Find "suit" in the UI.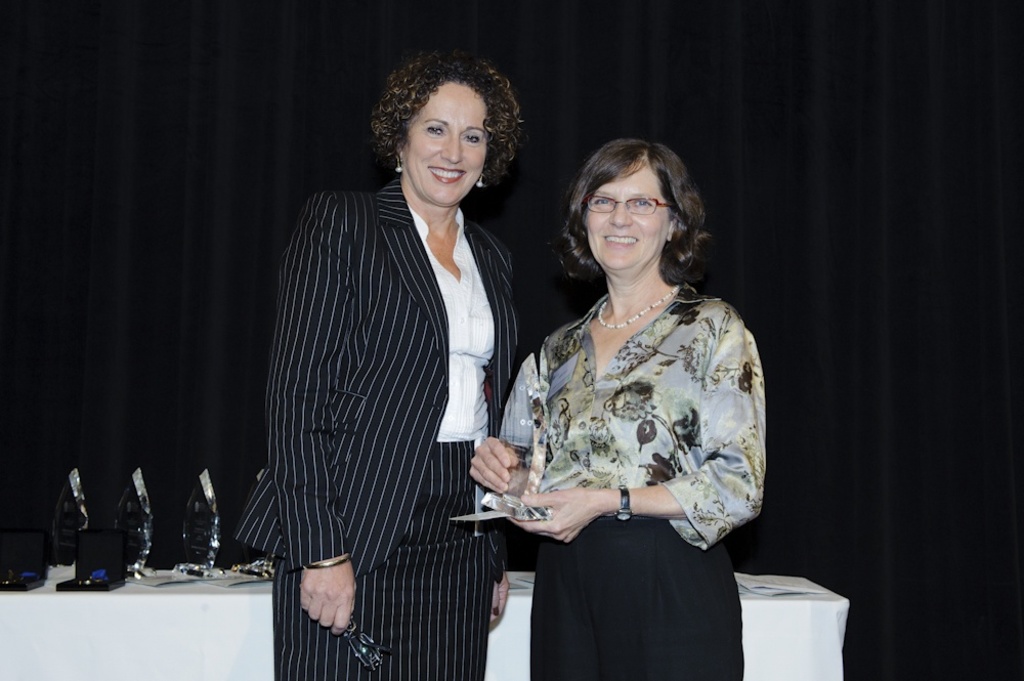
UI element at locate(233, 185, 525, 680).
